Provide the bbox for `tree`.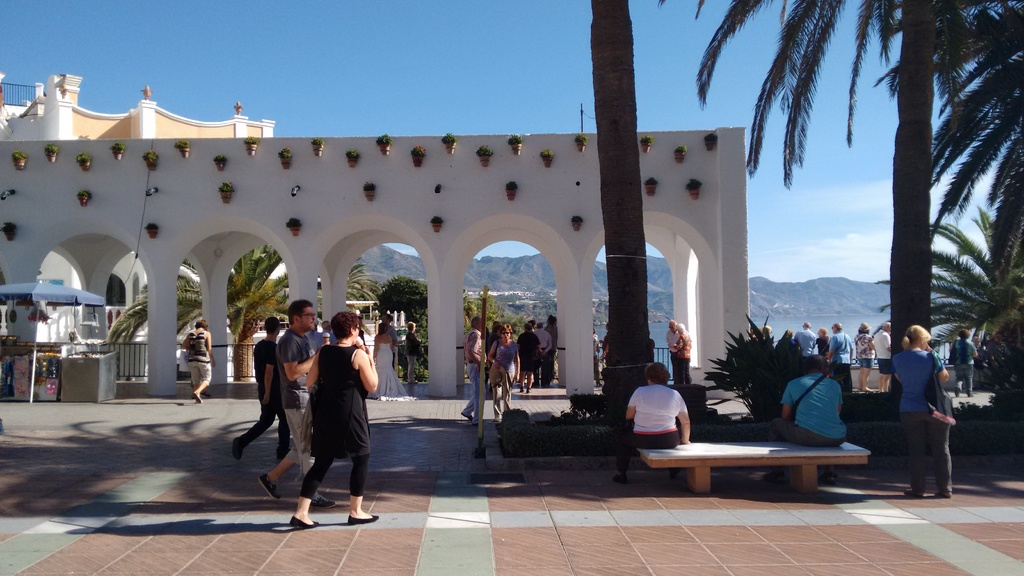
(111,242,295,383).
